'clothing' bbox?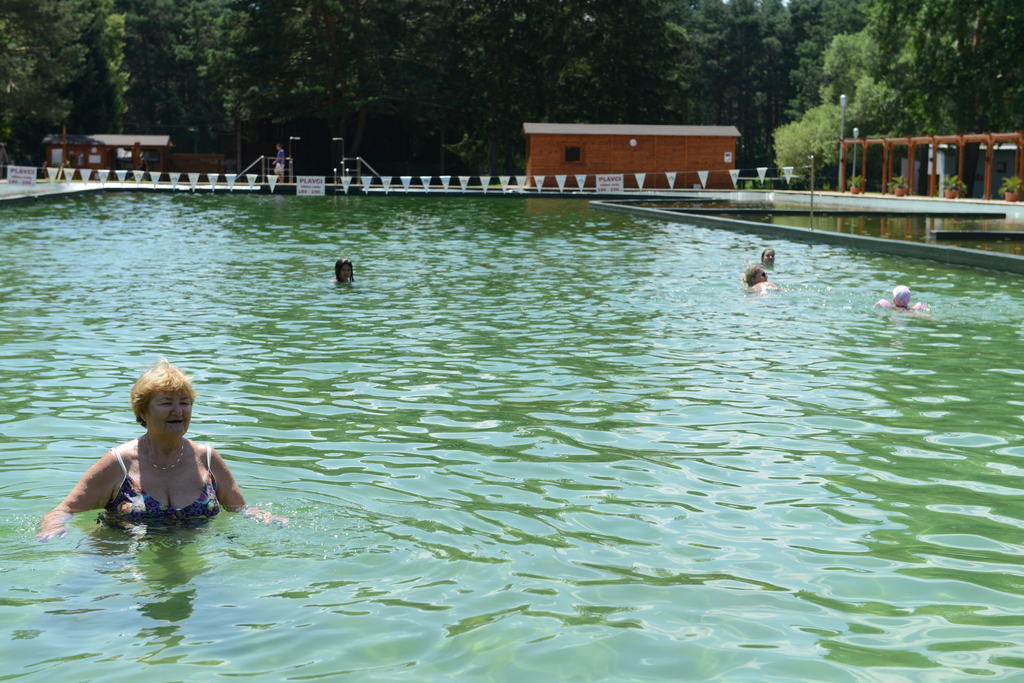
x1=274, y1=149, x2=285, y2=172
